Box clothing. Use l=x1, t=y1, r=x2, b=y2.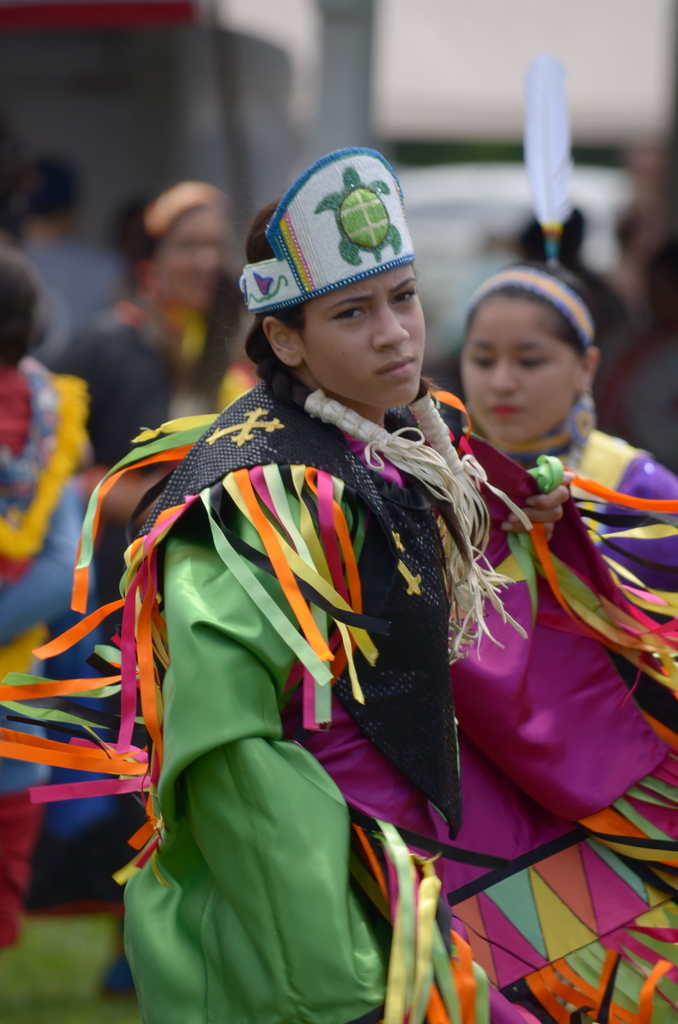
l=445, t=416, r=677, b=1023.
